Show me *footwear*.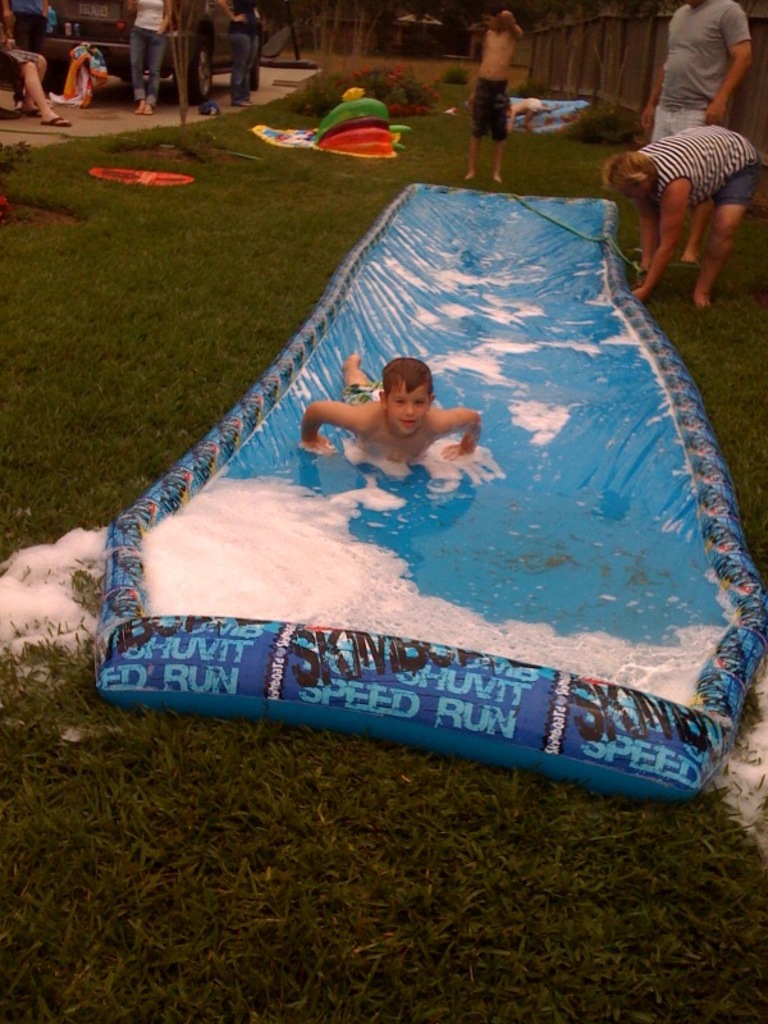
*footwear* is here: [36,111,67,129].
